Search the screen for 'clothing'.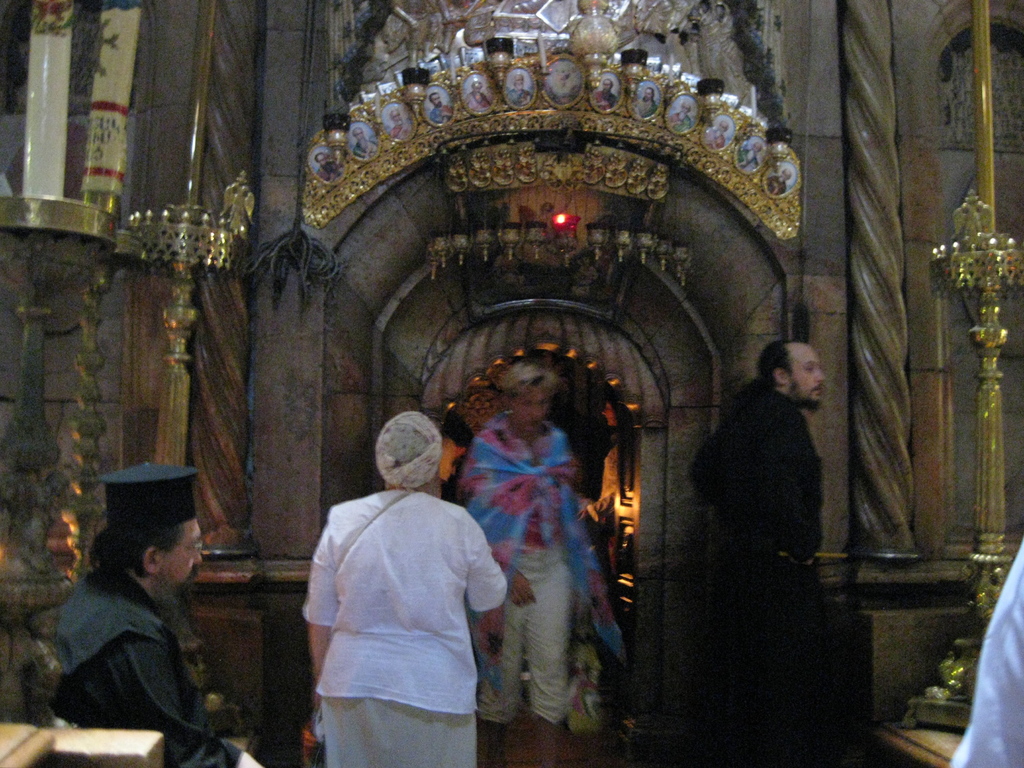
Found at bbox=[452, 414, 630, 723].
